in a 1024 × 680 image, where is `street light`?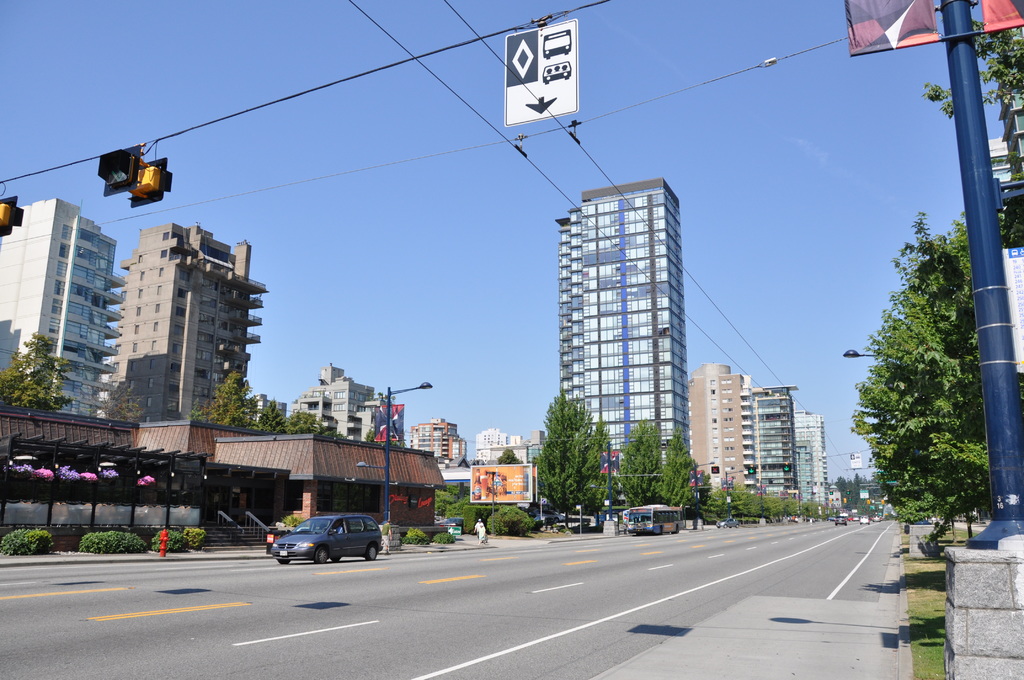
<bbox>351, 380, 437, 546</bbox>.
